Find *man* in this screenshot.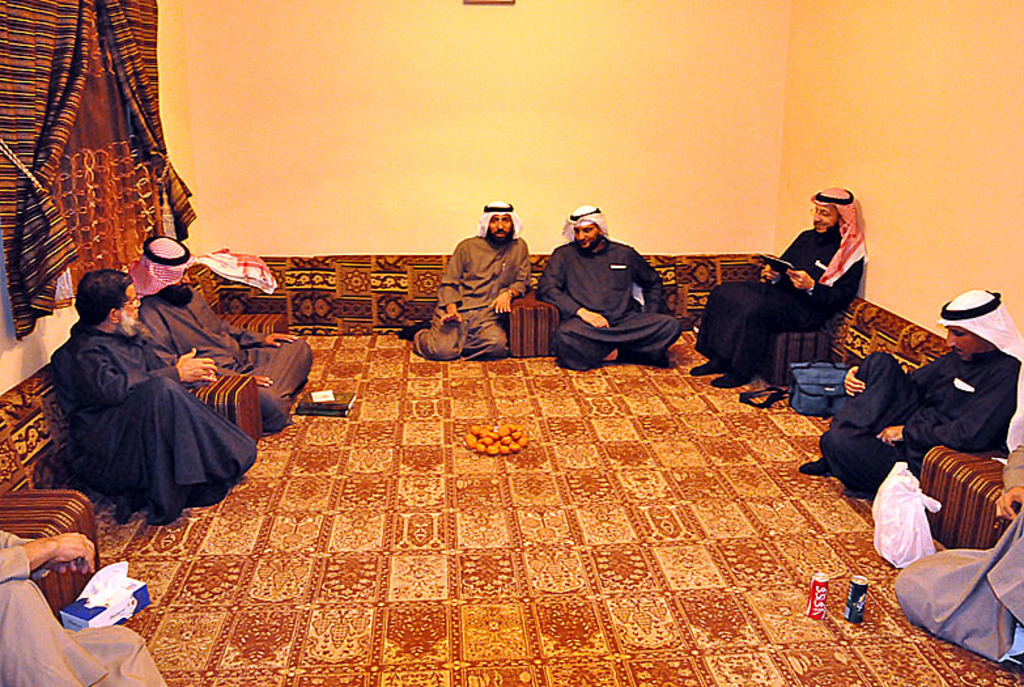
The bounding box for *man* is select_region(135, 236, 313, 428).
